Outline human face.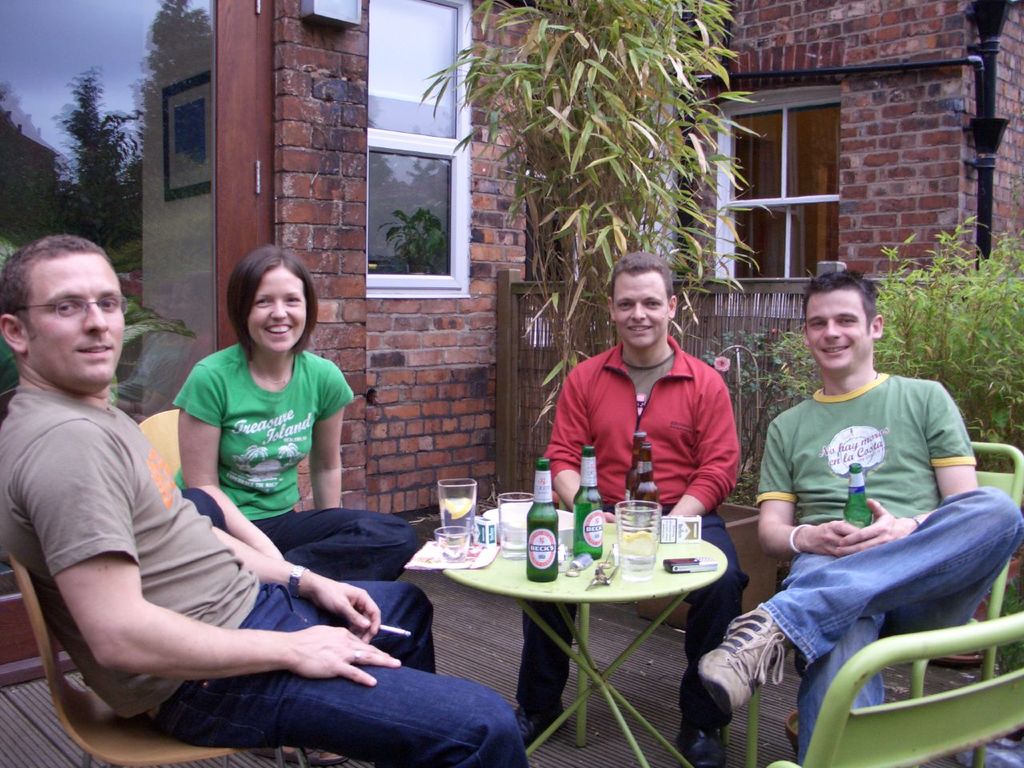
Outline: <bbox>612, 274, 668, 354</bbox>.
